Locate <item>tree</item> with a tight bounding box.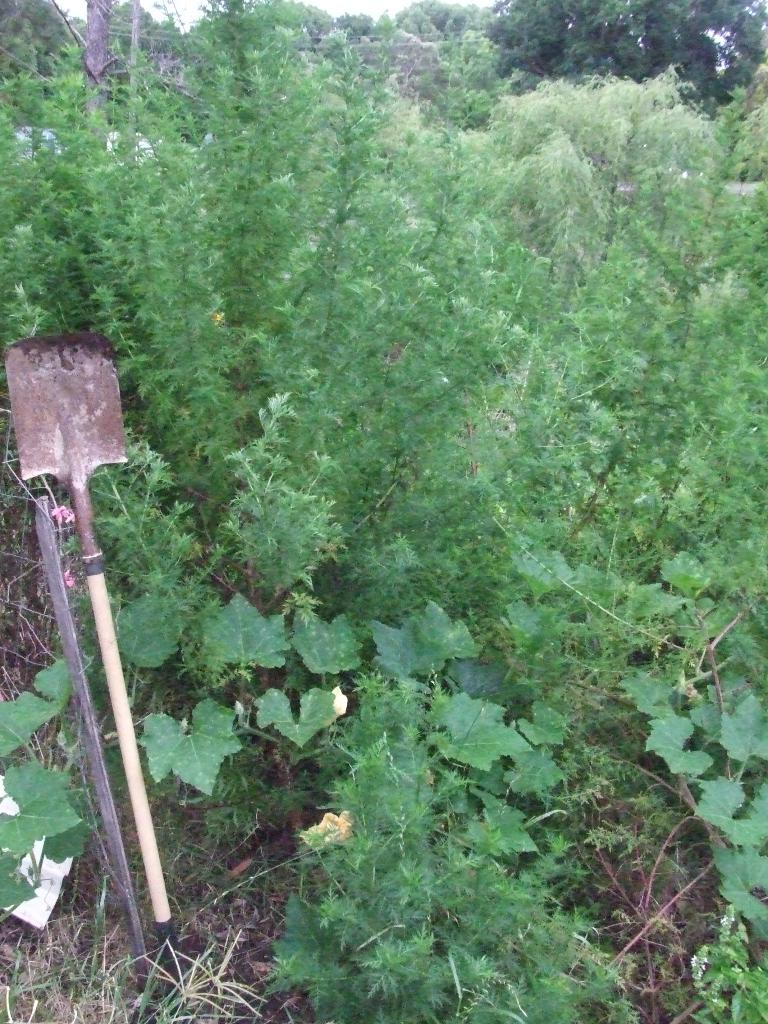
<bbox>487, 4, 760, 118</bbox>.
